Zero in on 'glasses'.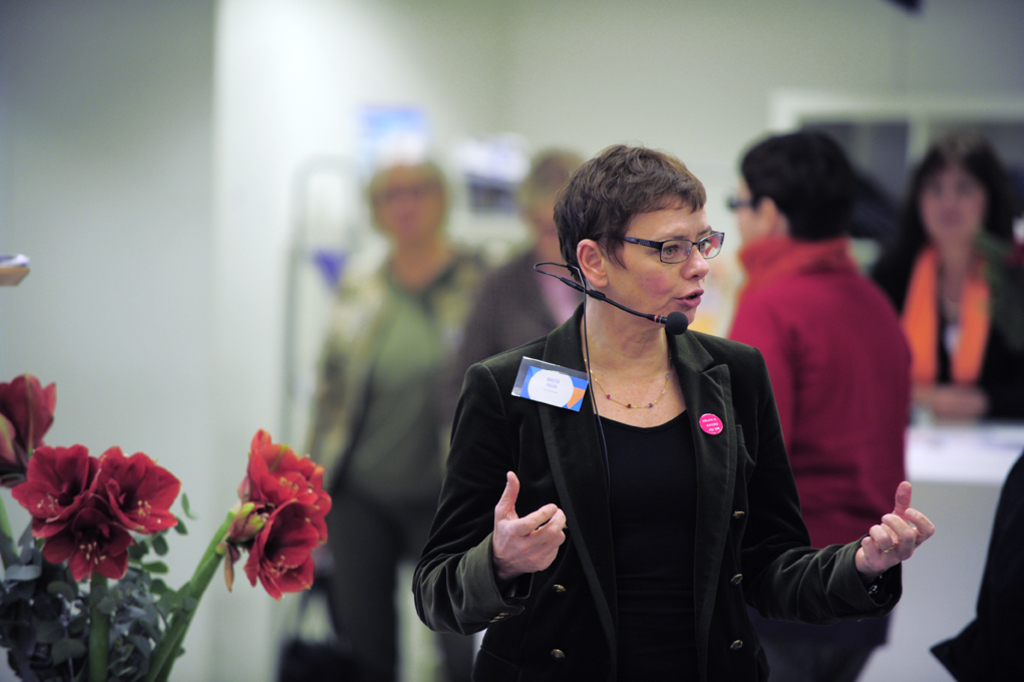
Zeroed in: select_region(722, 191, 761, 216).
